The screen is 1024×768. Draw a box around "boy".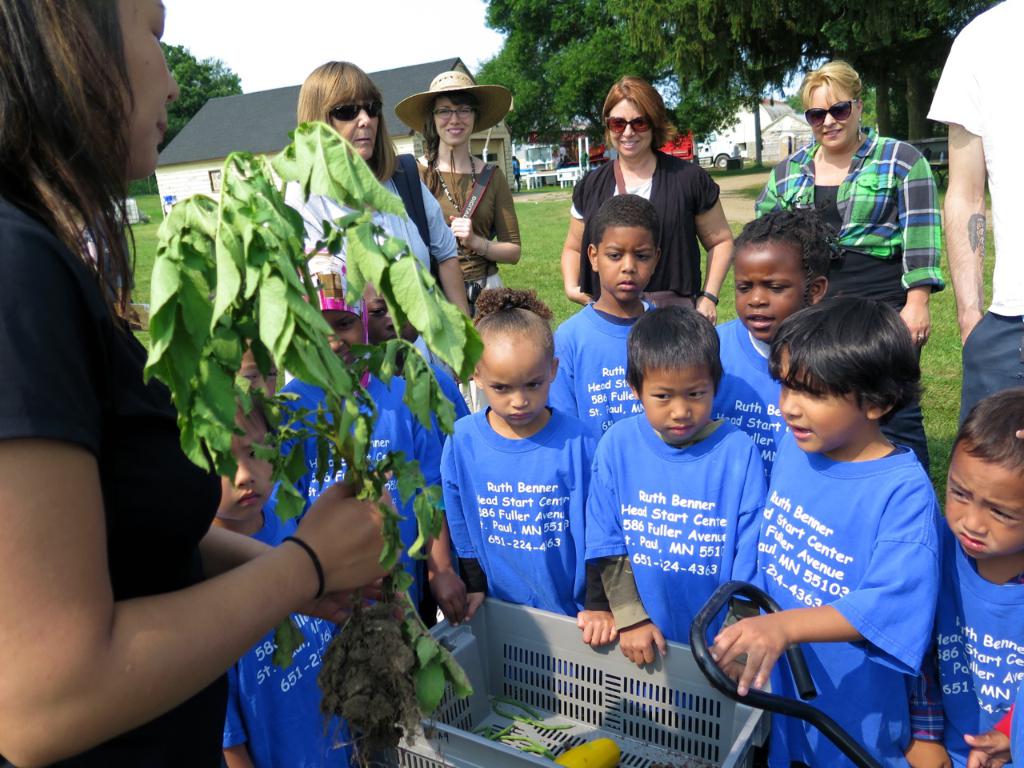
(x1=927, y1=393, x2=1023, y2=767).
